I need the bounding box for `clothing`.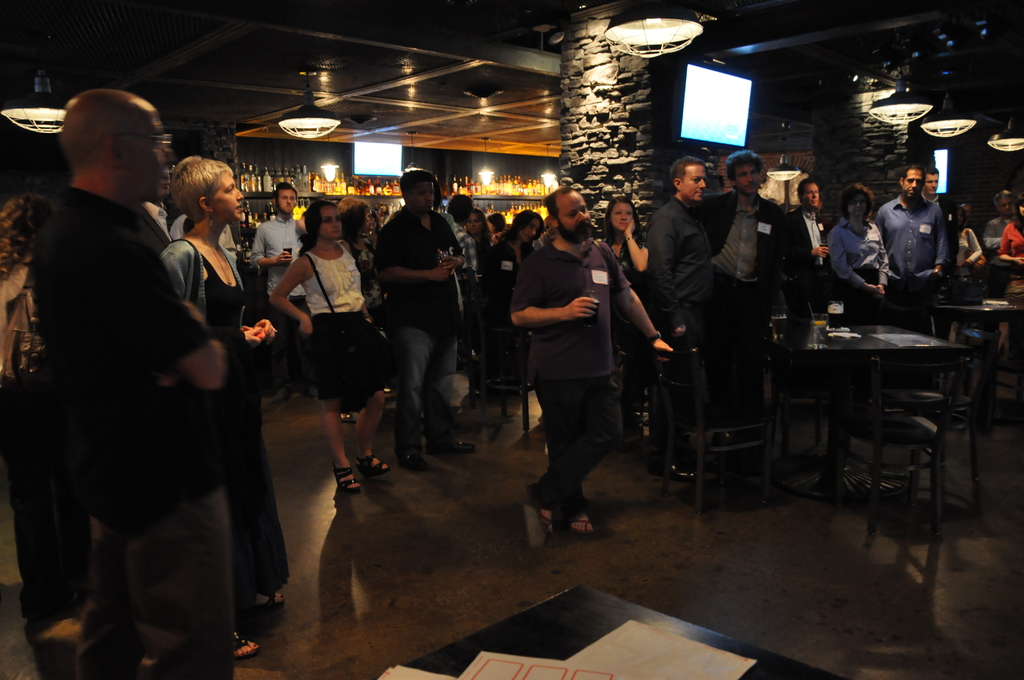
Here it is: {"x1": 828, "y1": 215, "x2": 887, "y2": 325}.
